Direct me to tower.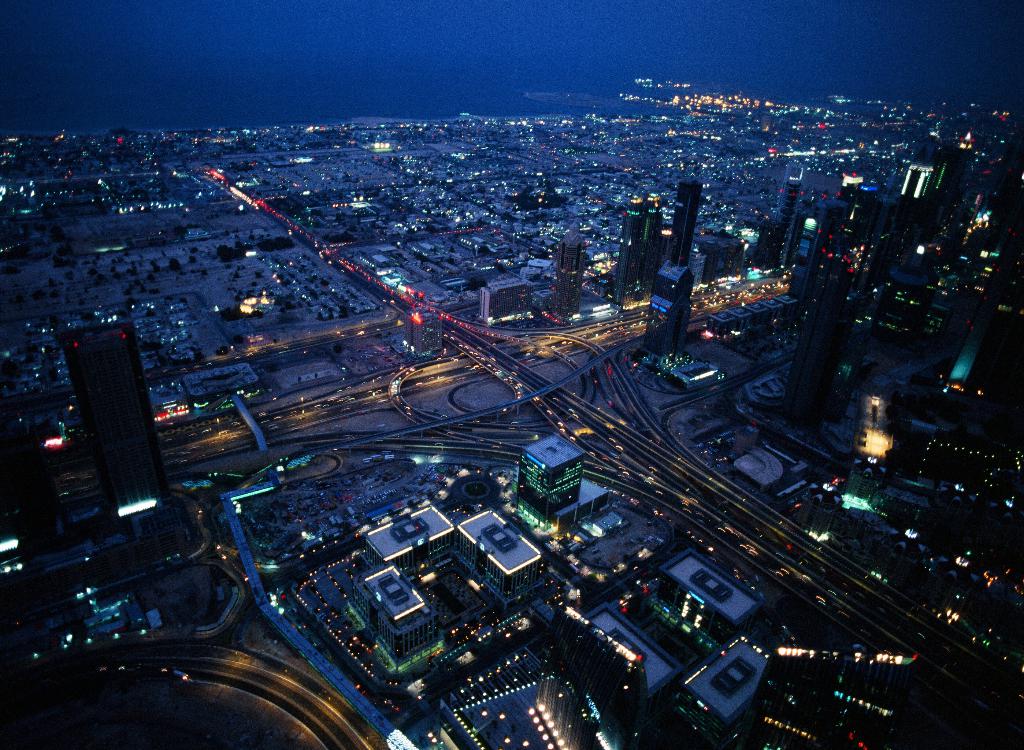
Direction: [left=58, top=316, right=159, bottom=517].
